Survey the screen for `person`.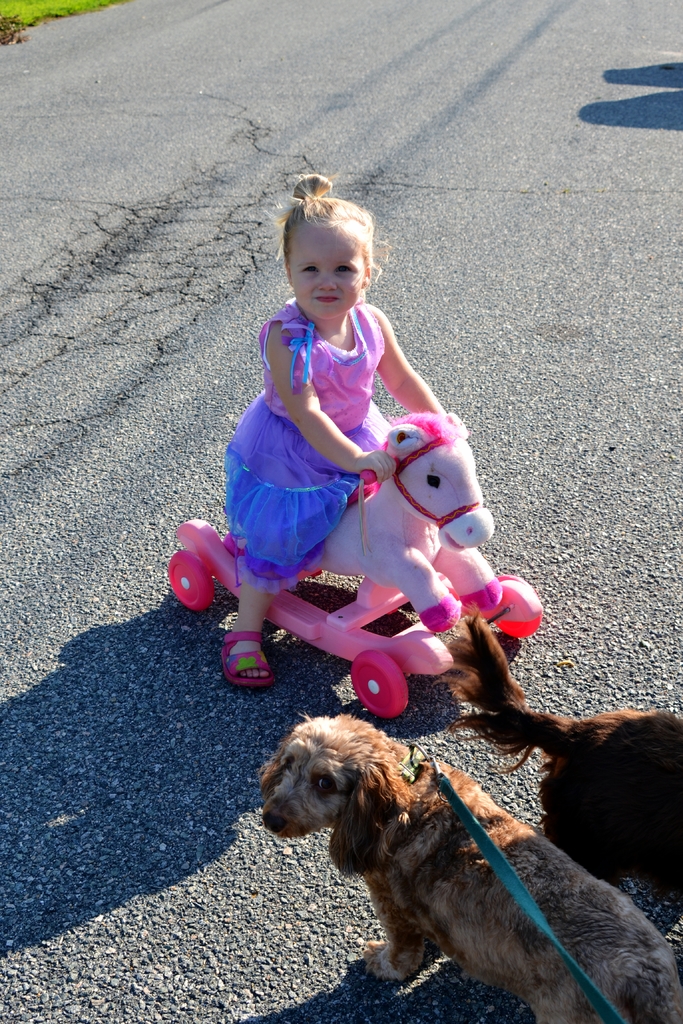
Survey found: box(218, 172, 451, 689).
